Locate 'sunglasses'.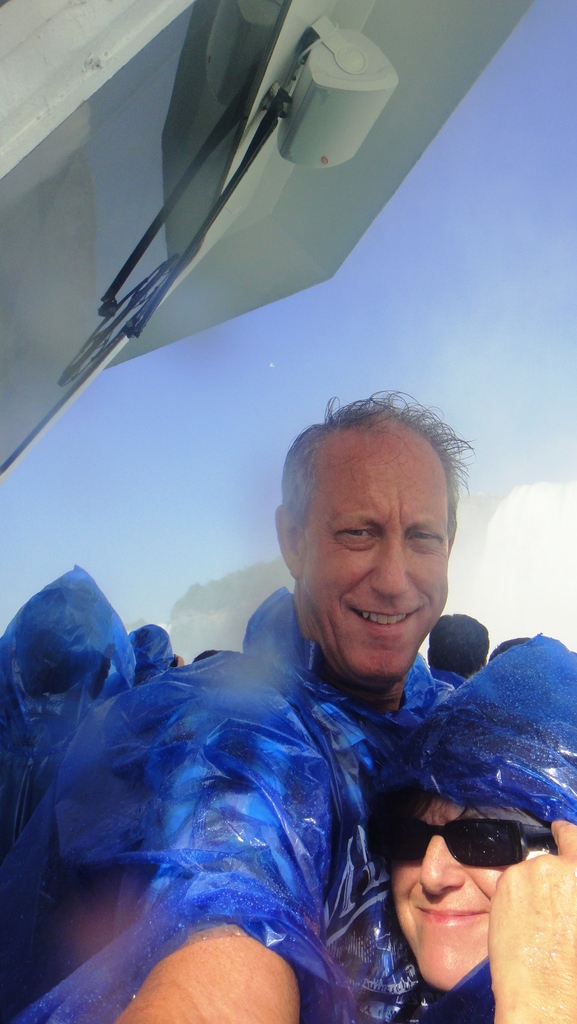
Bounding box: {"x1": 373, "y1": 819, "x2": 559, "y2": 870}.
